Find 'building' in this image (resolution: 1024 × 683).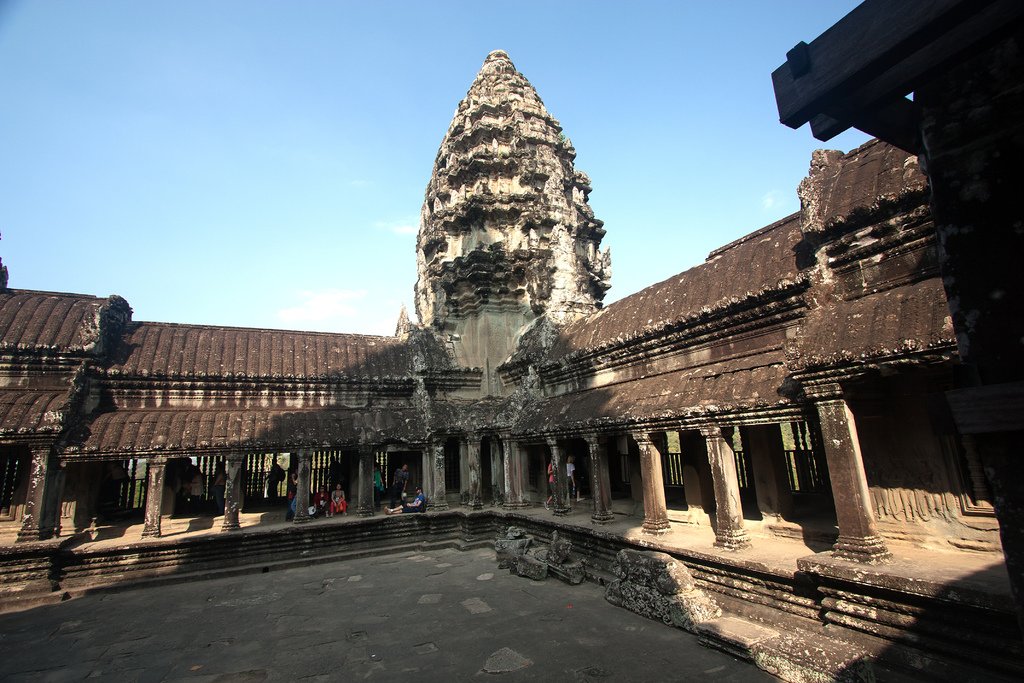
region(0, 45, 1023, 682).
